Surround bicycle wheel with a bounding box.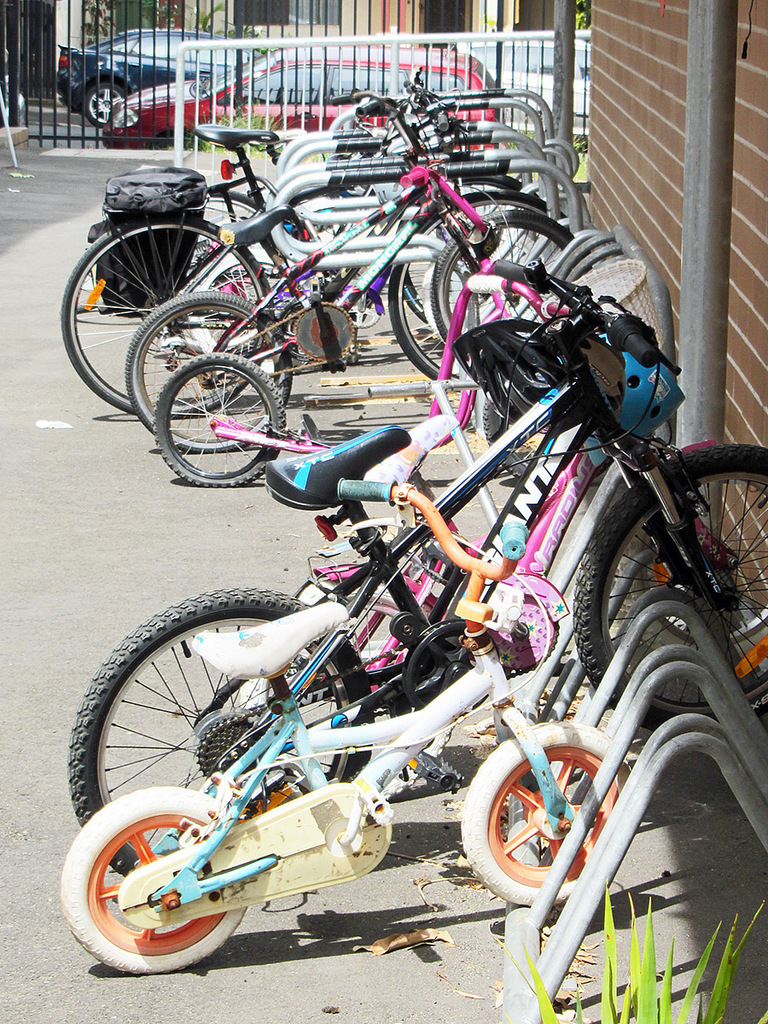
crop(427, 205, 597, 357).
